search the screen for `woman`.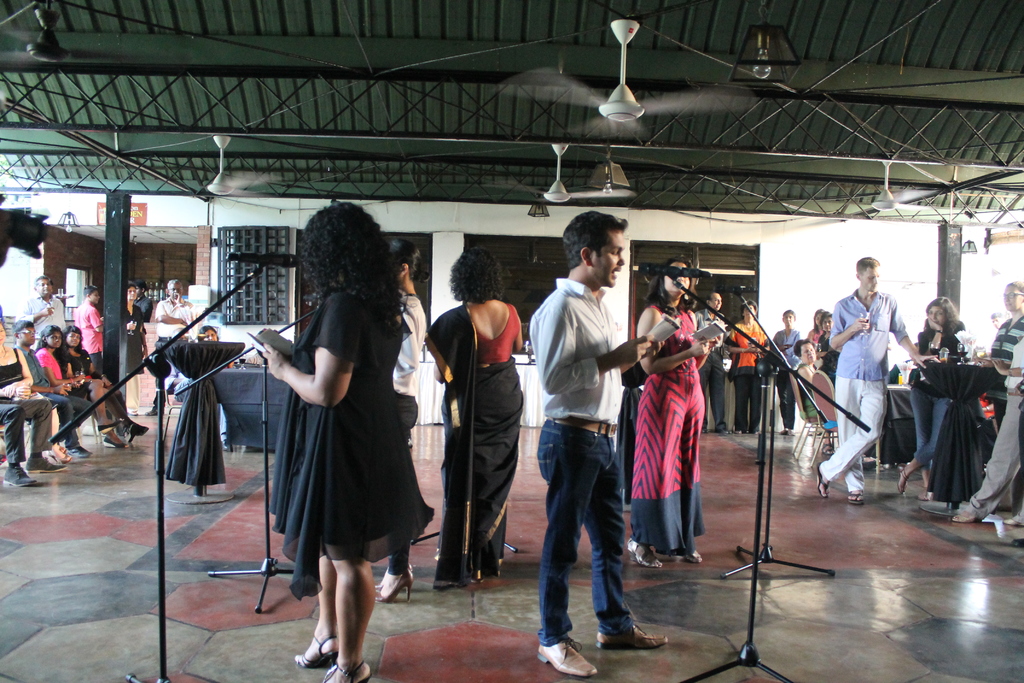
Found at <region>246, 200, 430, 682</region>.
